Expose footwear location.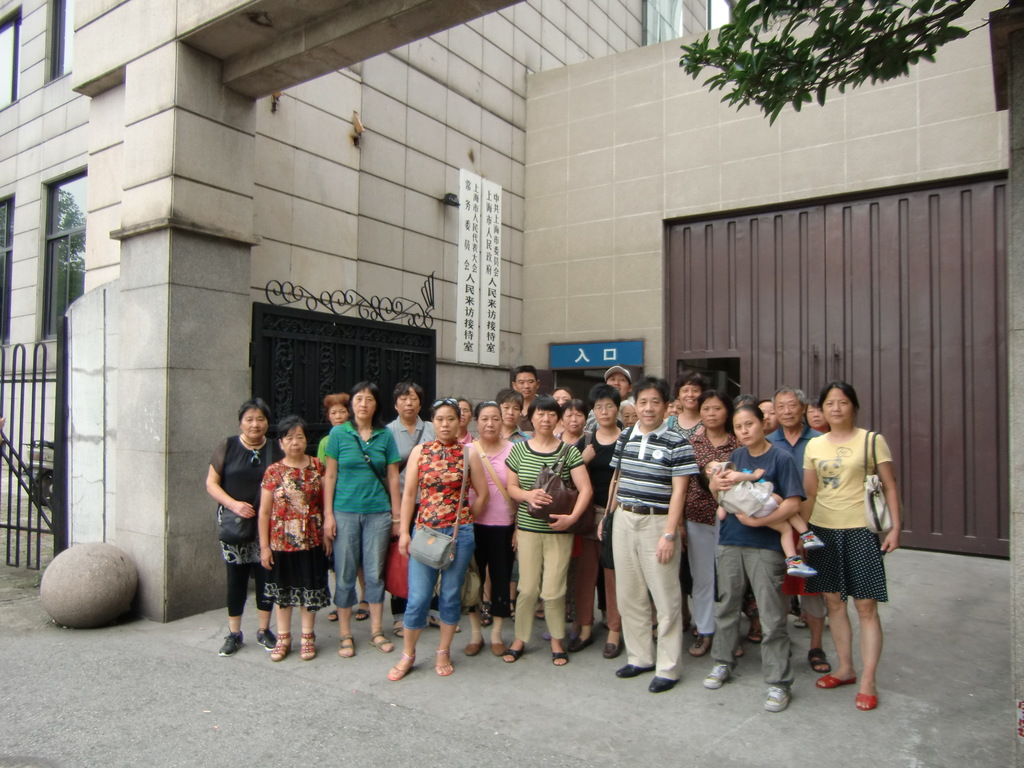
Exposed at (left=857, top=687, right=876, bottom=712).
